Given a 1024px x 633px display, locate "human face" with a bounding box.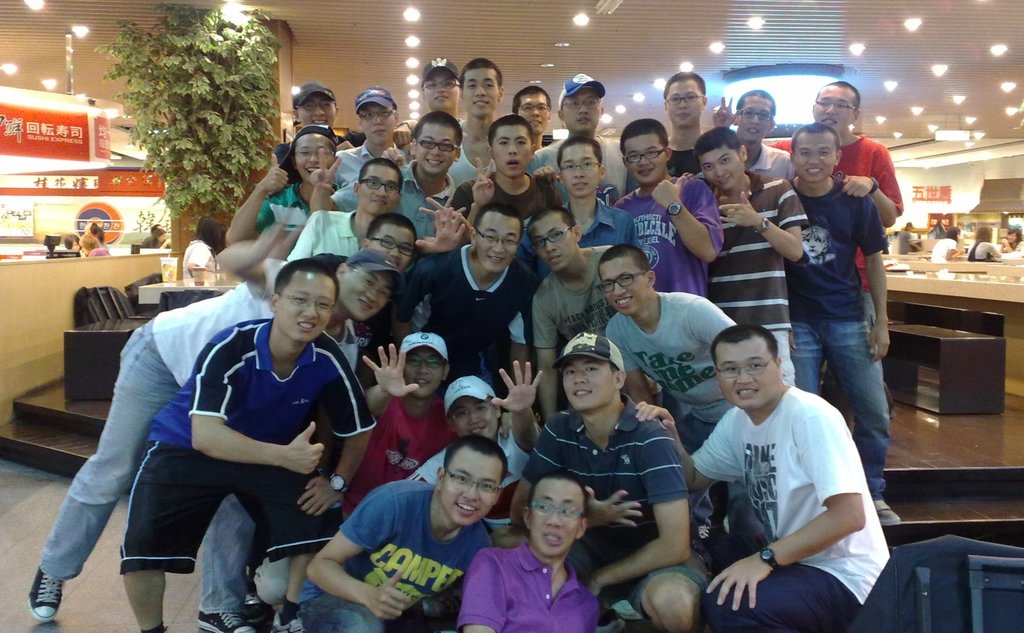
Located: box=[361, 104, 396, 143].
